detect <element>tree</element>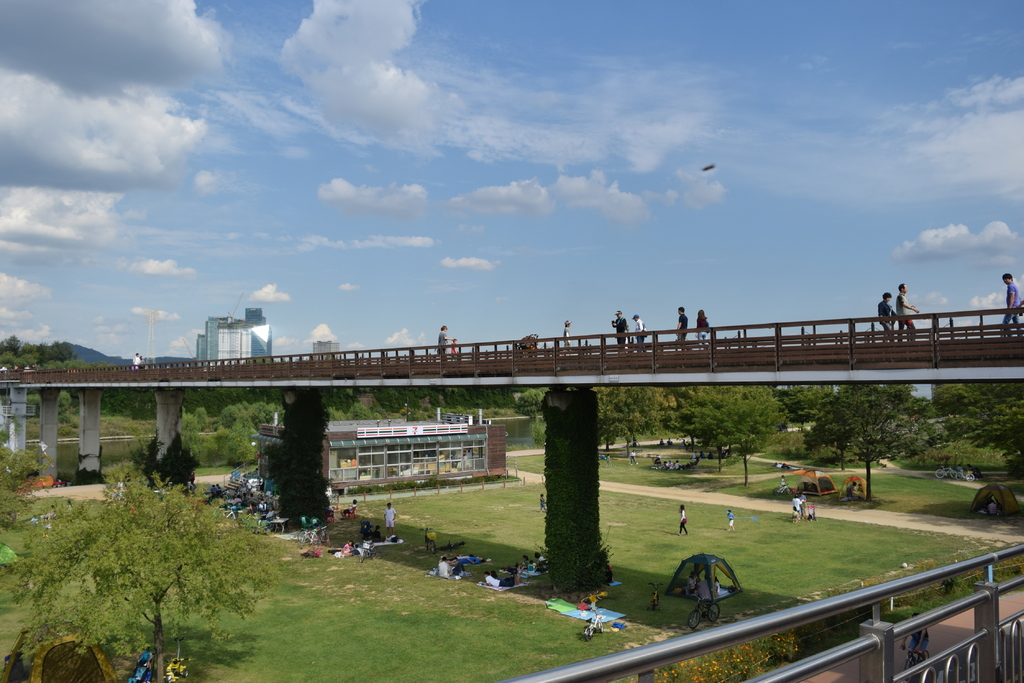
<region>663, 389, 714, 446</region>
